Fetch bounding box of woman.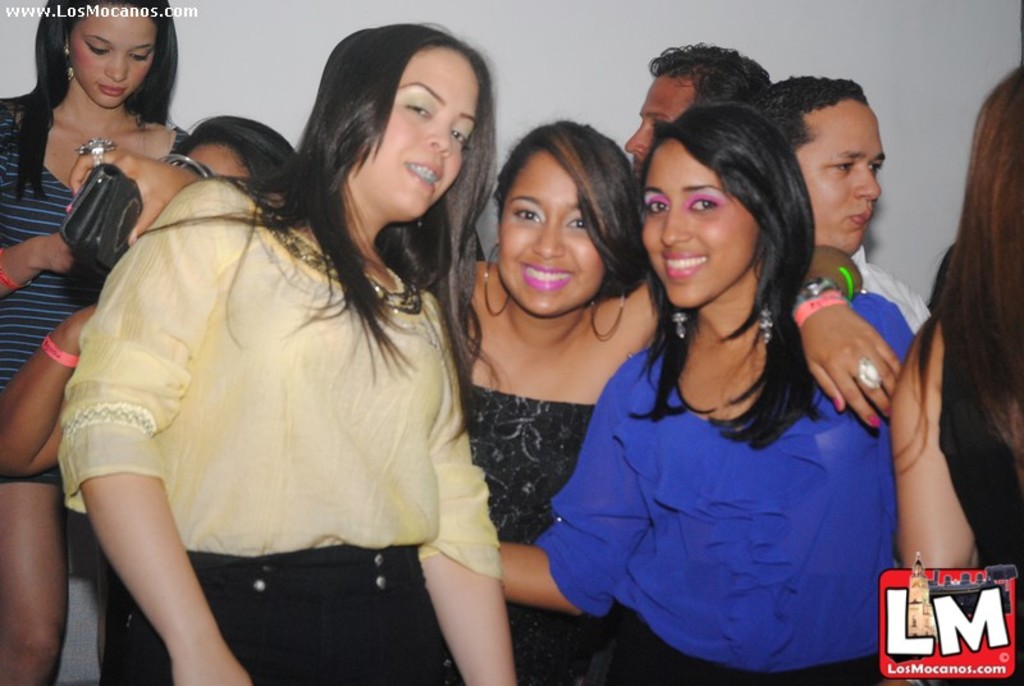
Bbox: {"x1": 0, "y1": 0, "x2": 210, "y2": 685}.
